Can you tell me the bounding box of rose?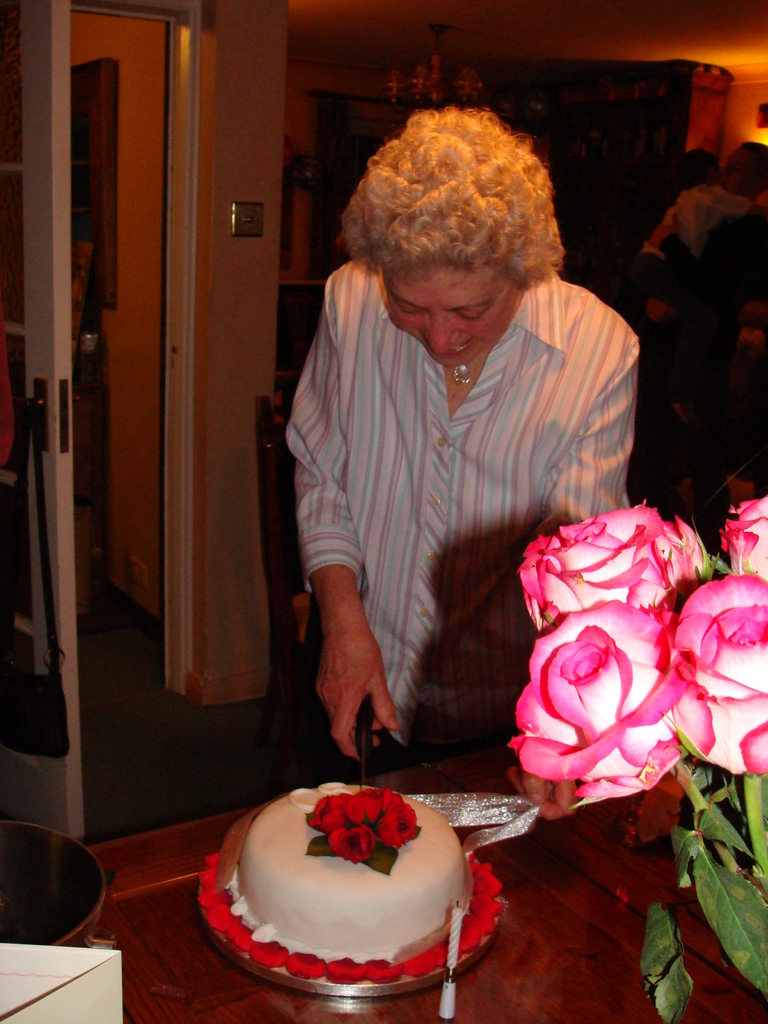
locate(668, 563, 767, 772).
